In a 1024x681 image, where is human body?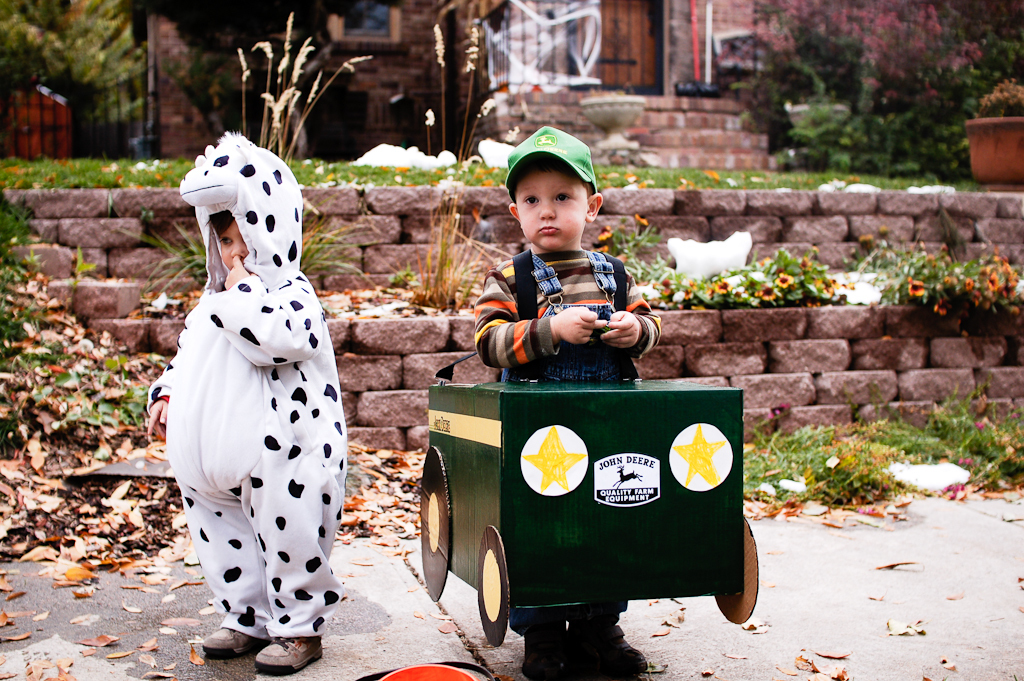
<bbox>139, 137, 348, 678</bbox>.
